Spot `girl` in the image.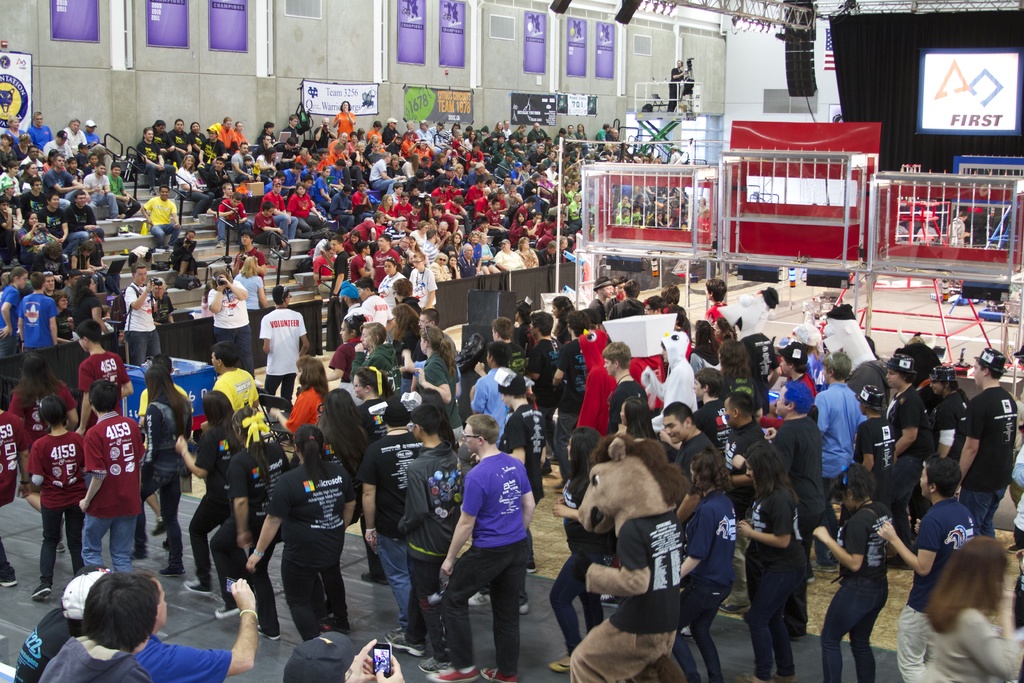
`girl` found at bbox=(544, 293, 579, 349).
